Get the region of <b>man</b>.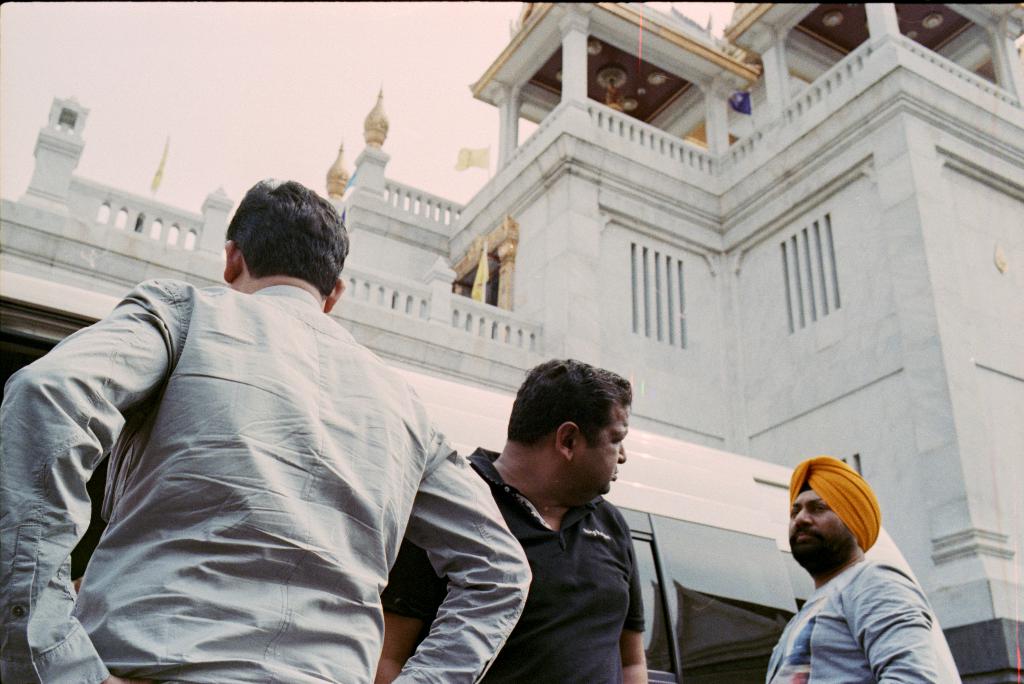
769:461:936:683.
